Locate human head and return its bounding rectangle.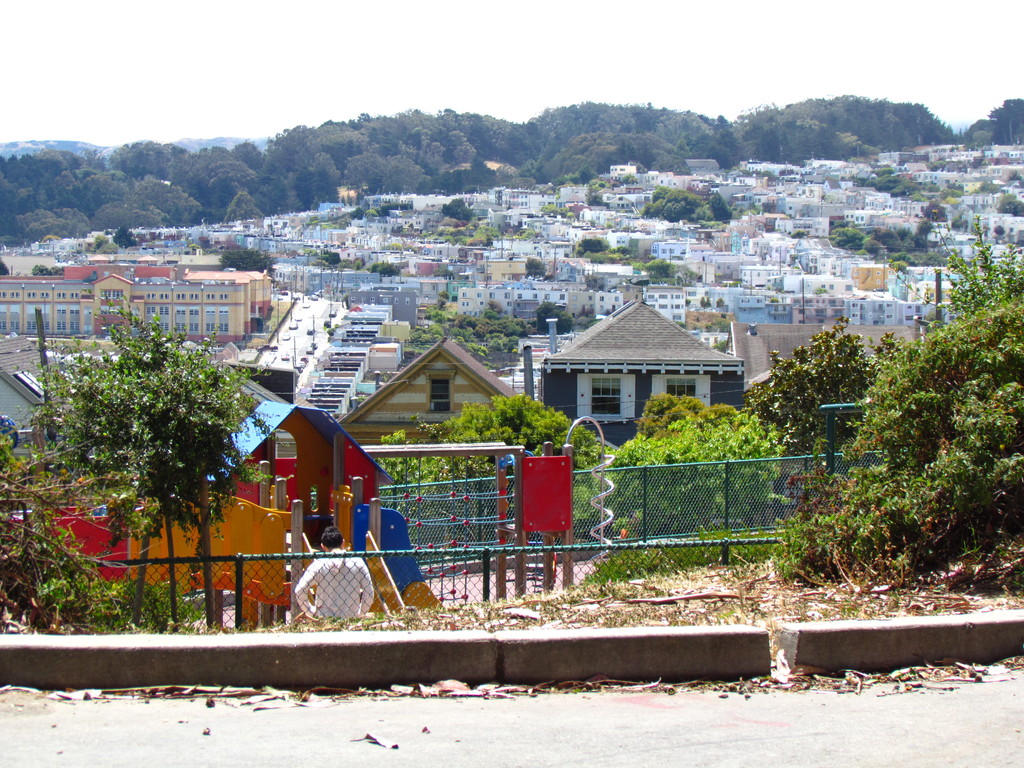
323/528/346/553.
